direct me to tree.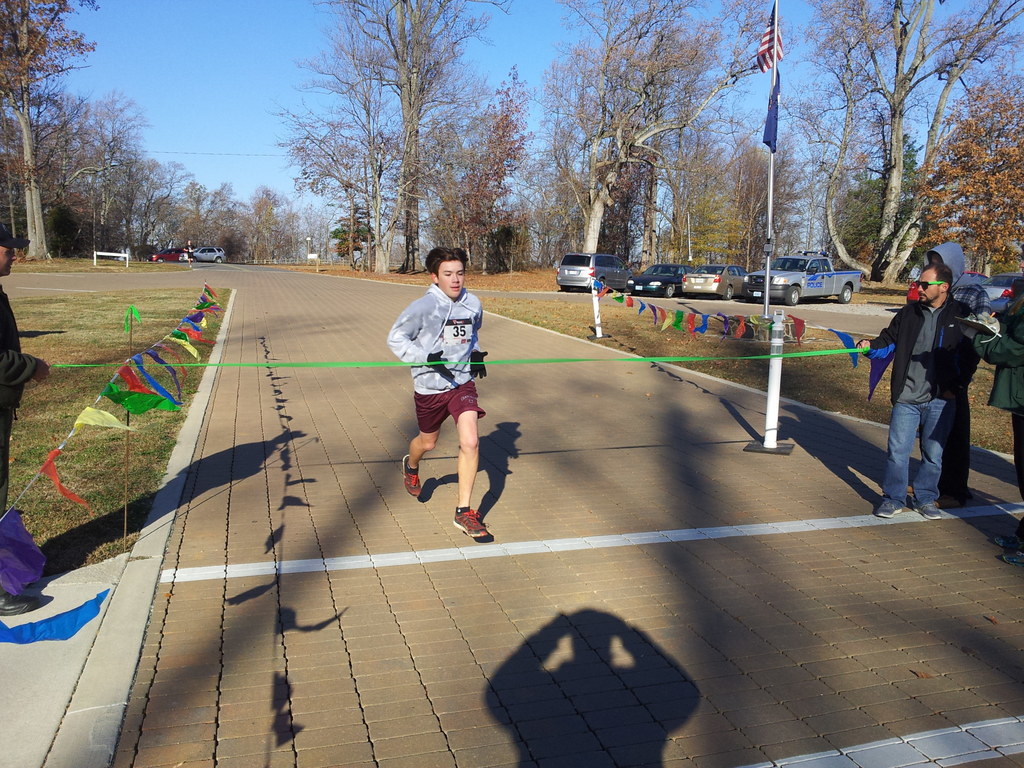
Direction: crop(794, 0, 1023, 288).
